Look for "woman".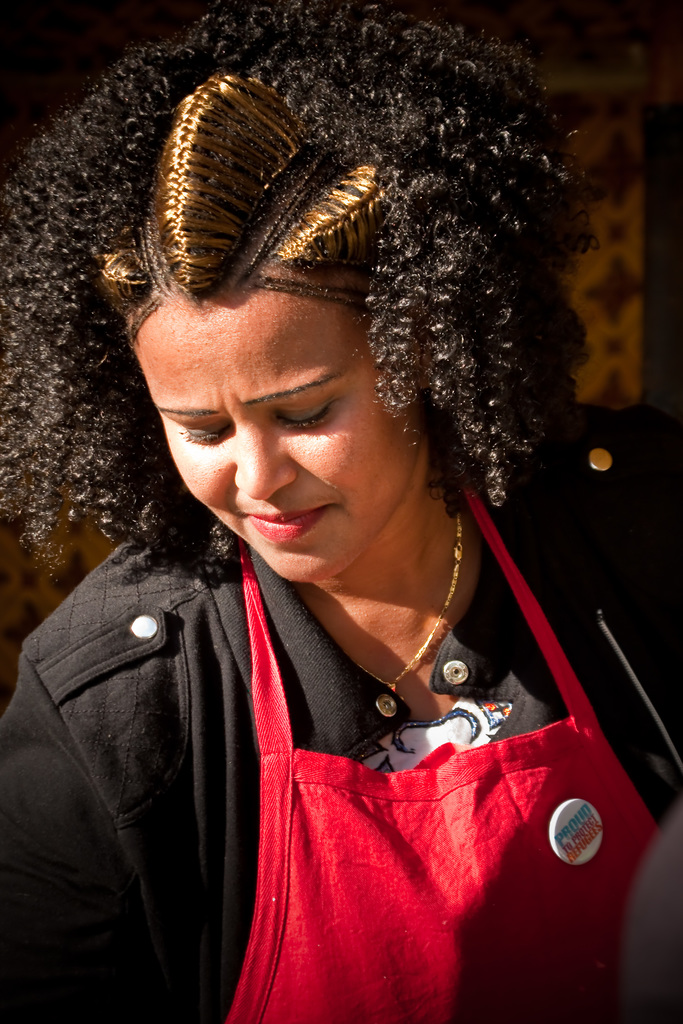
Found: [3, 74, 671, 1021].
